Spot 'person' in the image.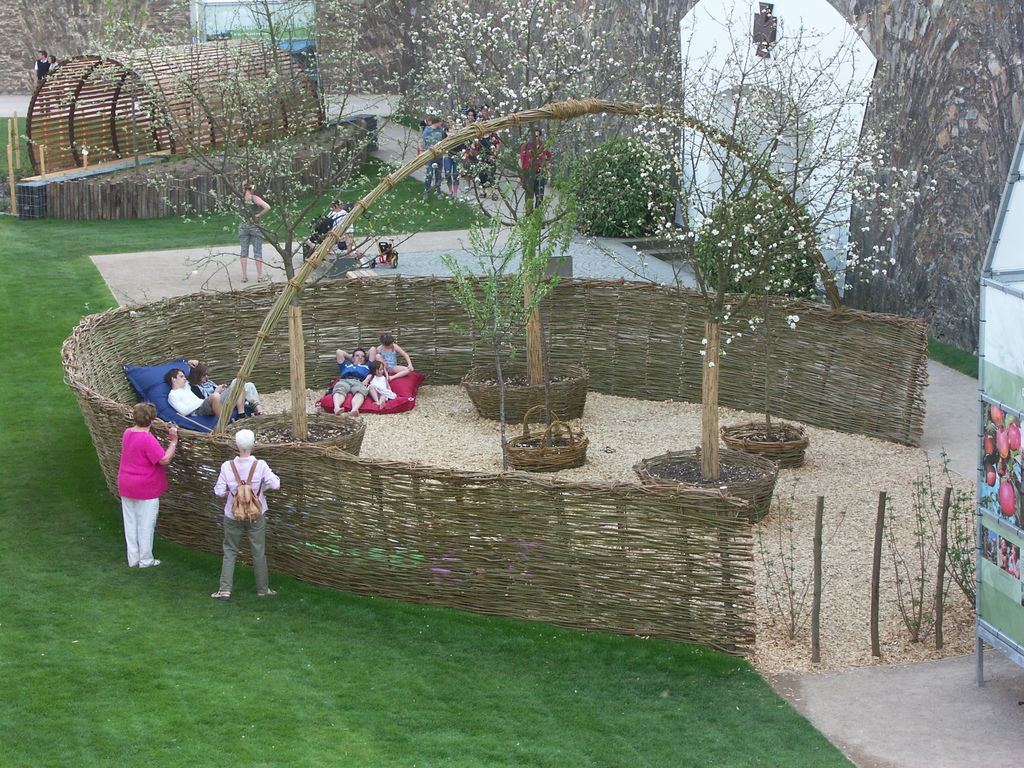
'person' found at left=334, top=346, right=376, bottom=417.
